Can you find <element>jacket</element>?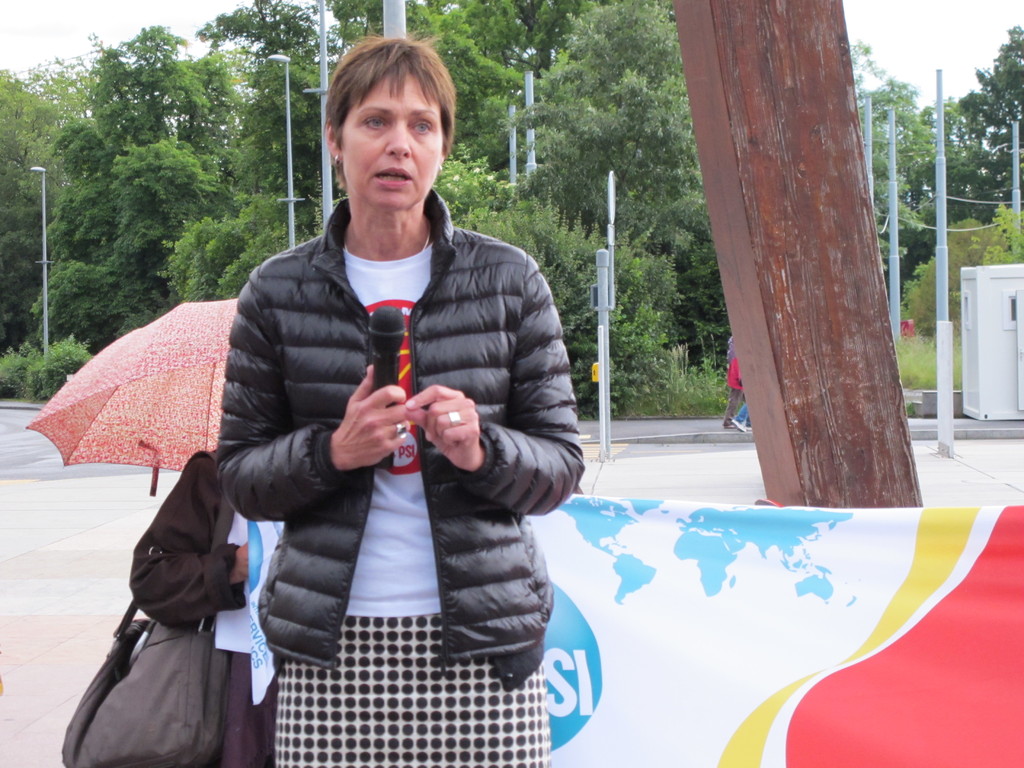
Yes, bounding box: crop(214, 96, 548, 577).
